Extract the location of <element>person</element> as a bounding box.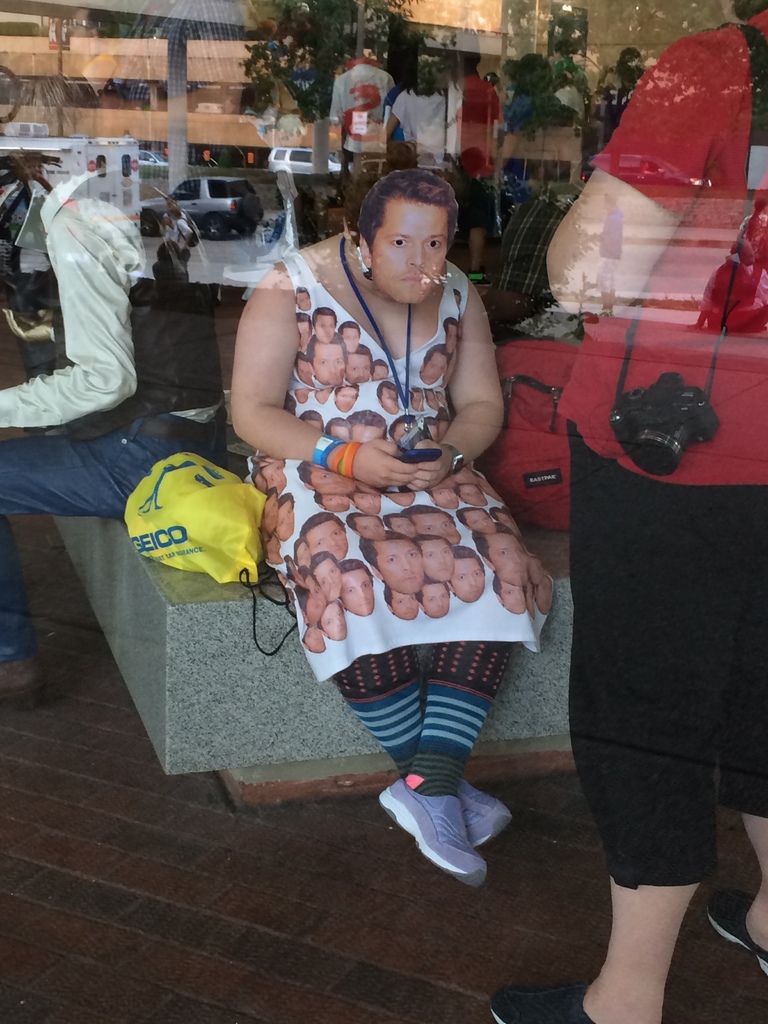
<box>303,546,338,604</box>.
